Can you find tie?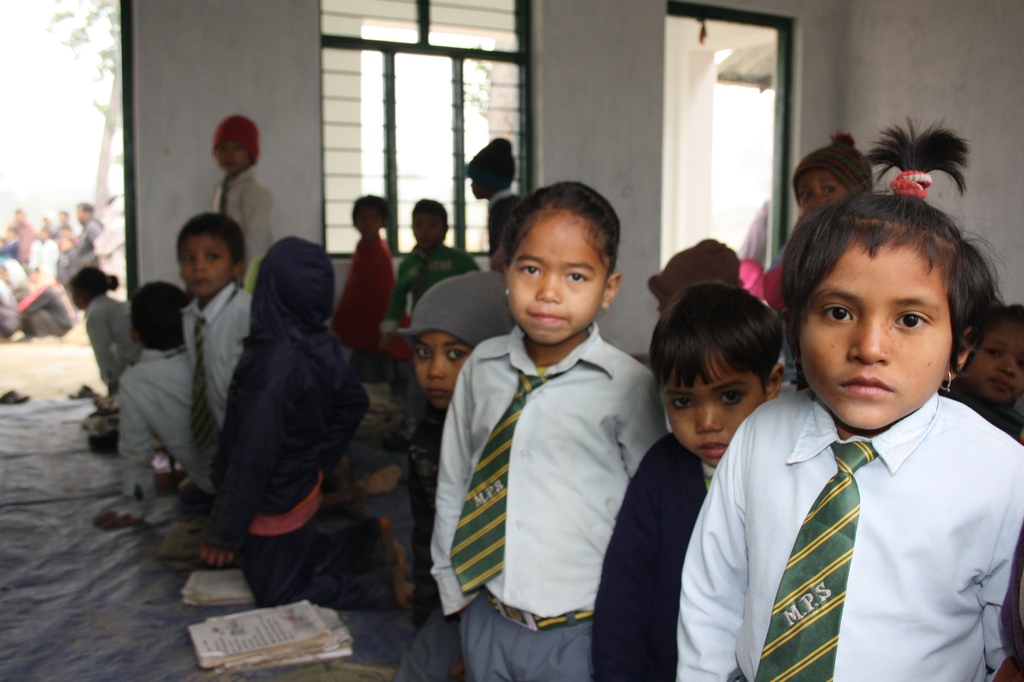
Yes, bounding box: left=446, top=372, right=563, bottom=603.
